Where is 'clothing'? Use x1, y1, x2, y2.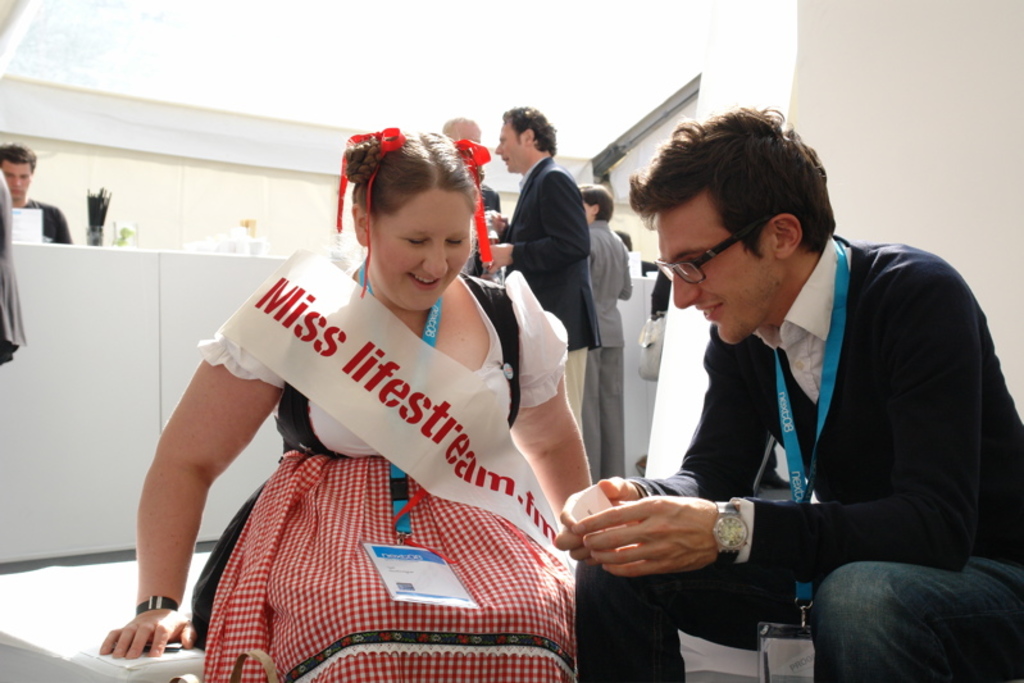
577, 233, 1023, 682.
